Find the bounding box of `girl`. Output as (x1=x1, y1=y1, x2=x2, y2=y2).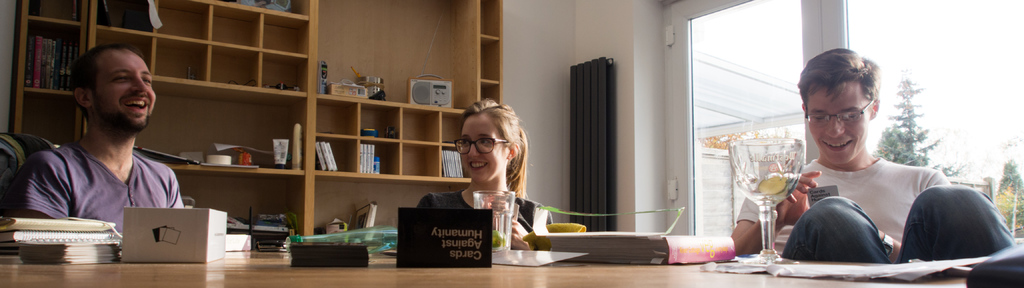
(x1=416, y1=95, x2=554, y2=254).
